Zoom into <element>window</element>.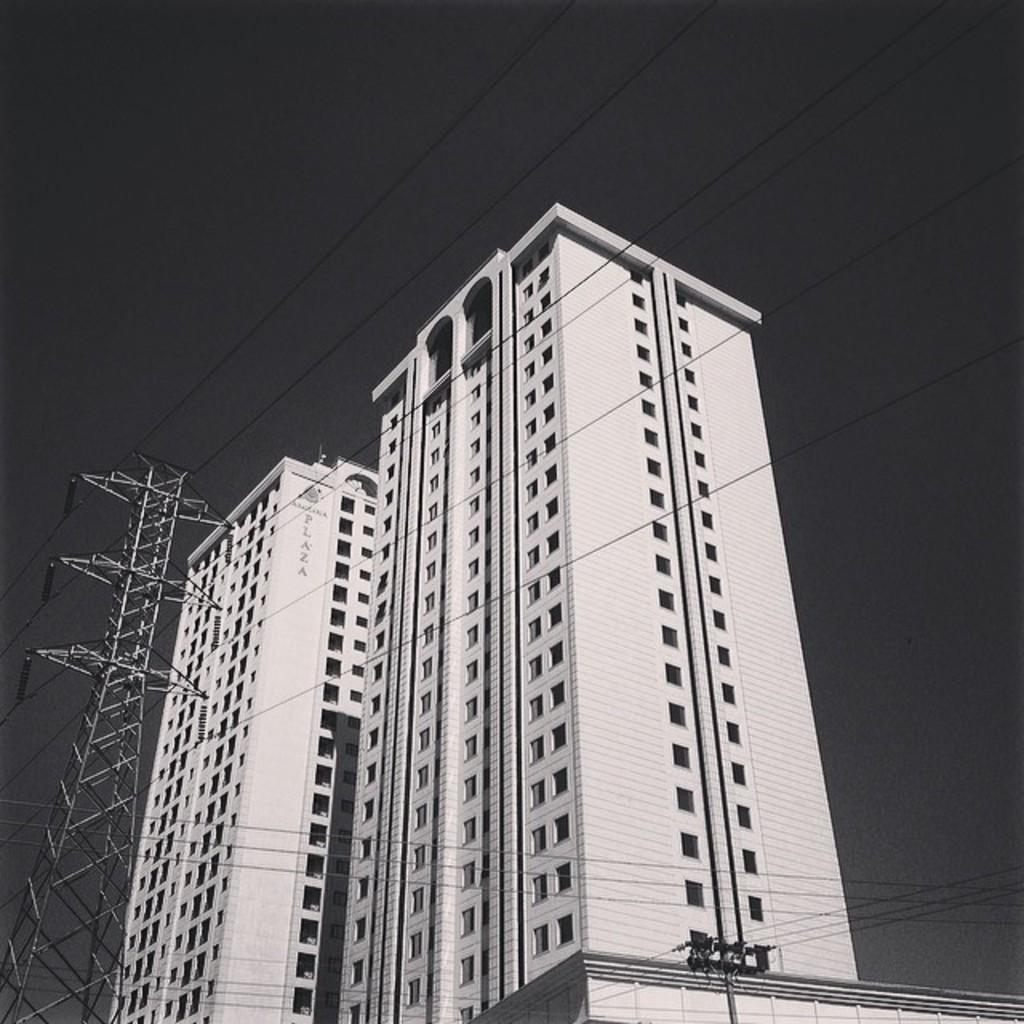
Zoom target: region(350, 875, 368, 898).
